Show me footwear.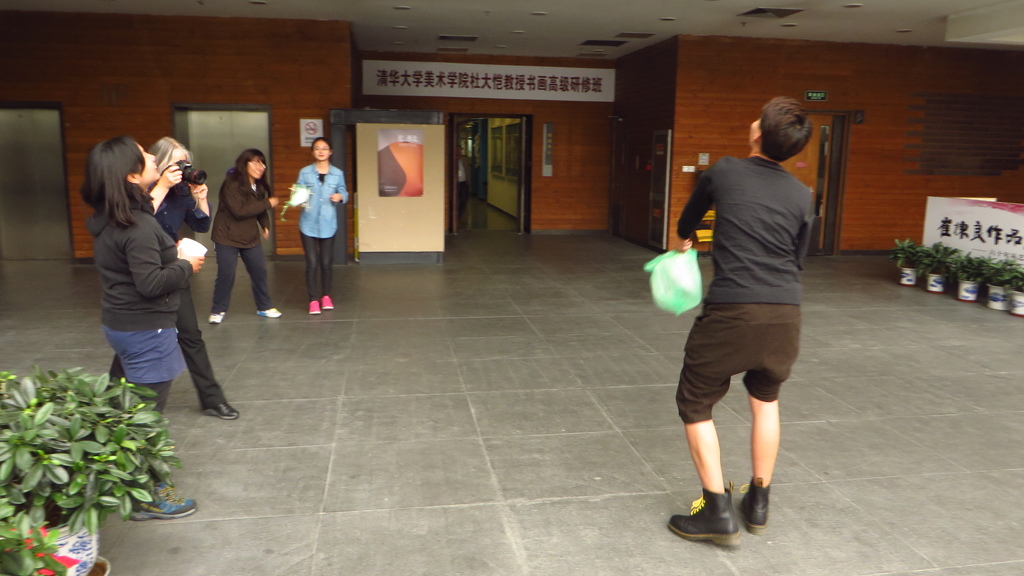
footwear is here: crop(199, 399, 239, 420).
